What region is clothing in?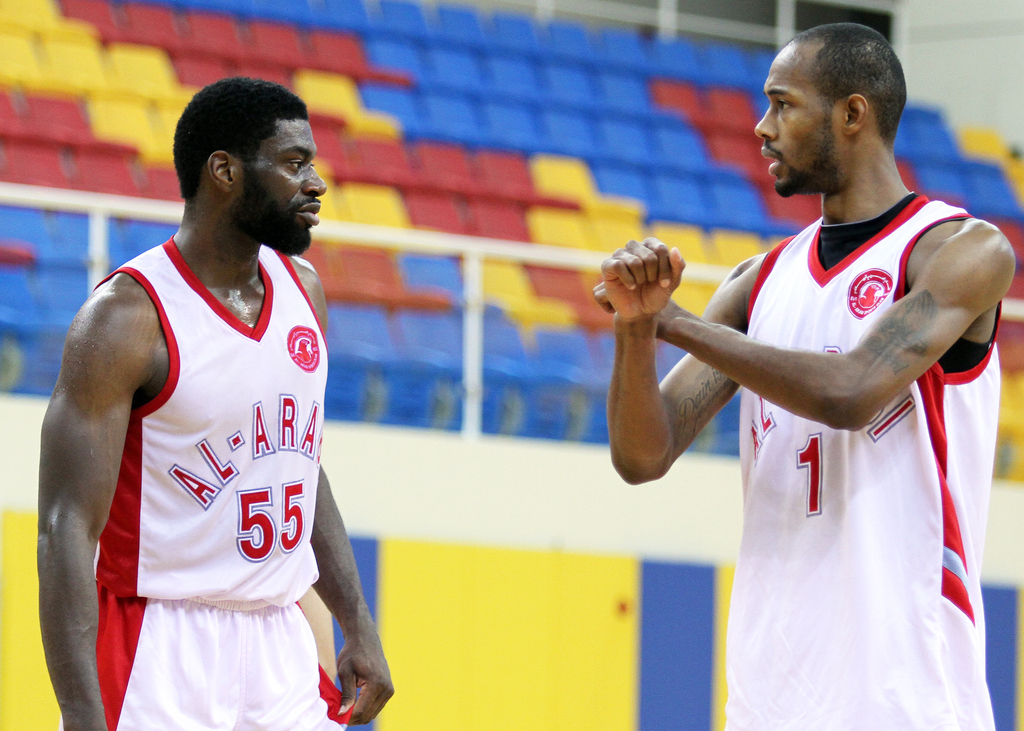
(88,239,358,730).
